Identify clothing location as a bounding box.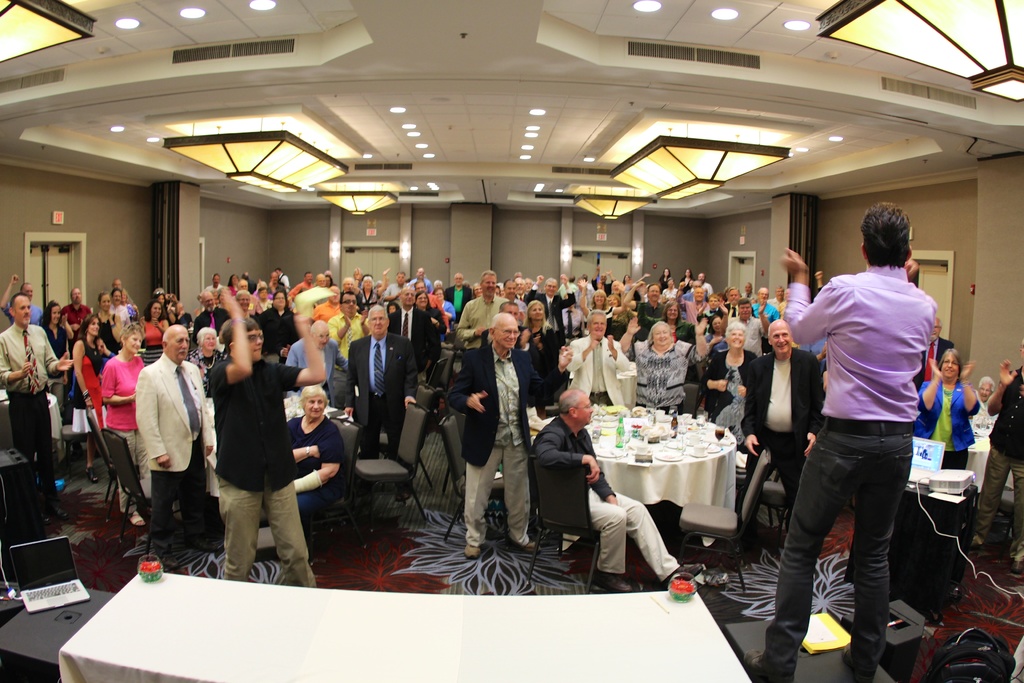
Rect(749, 347, 824, 532).
